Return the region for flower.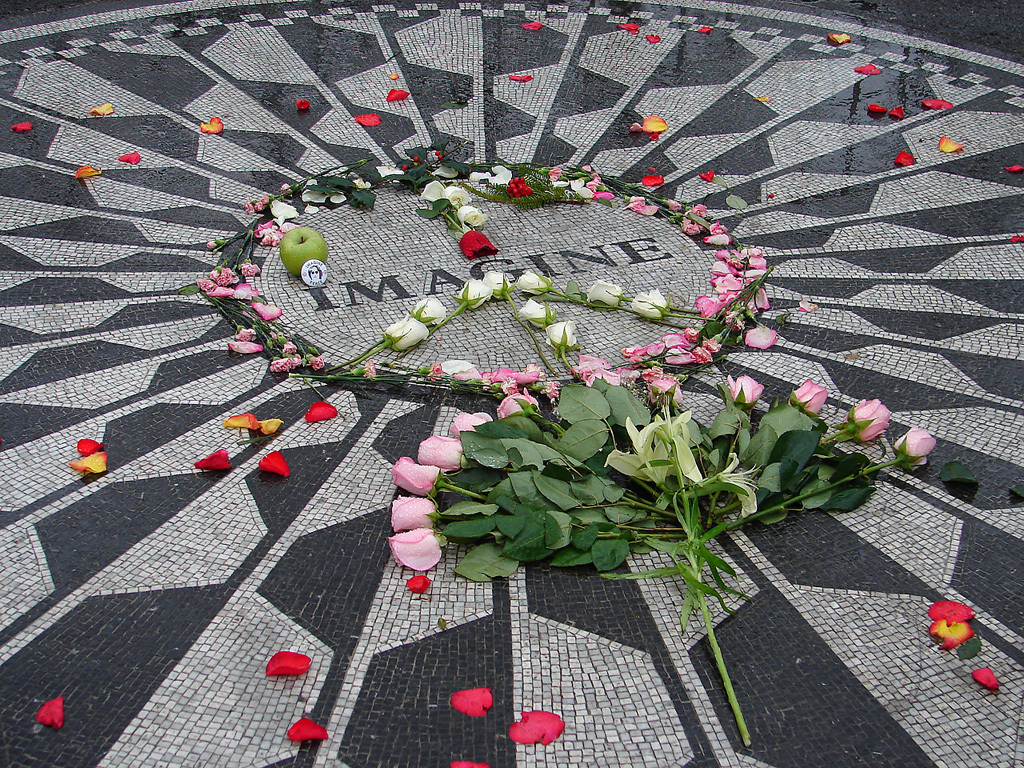
[421,181,445,206].
